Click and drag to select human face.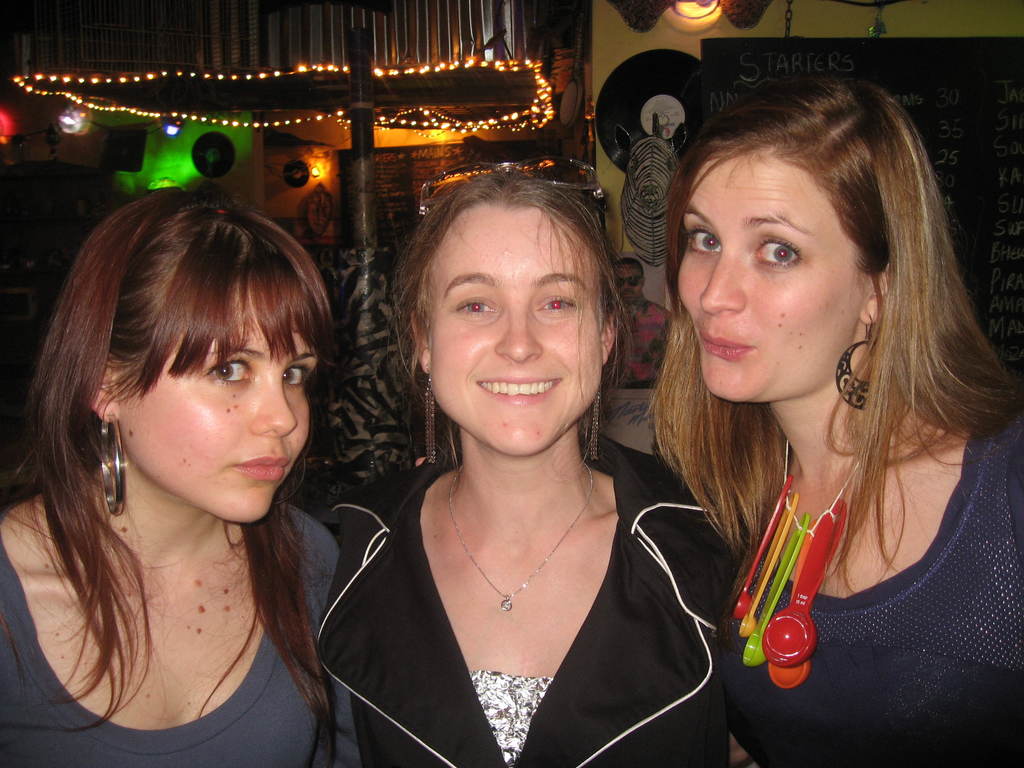
Selection: 682/147/863/405.
